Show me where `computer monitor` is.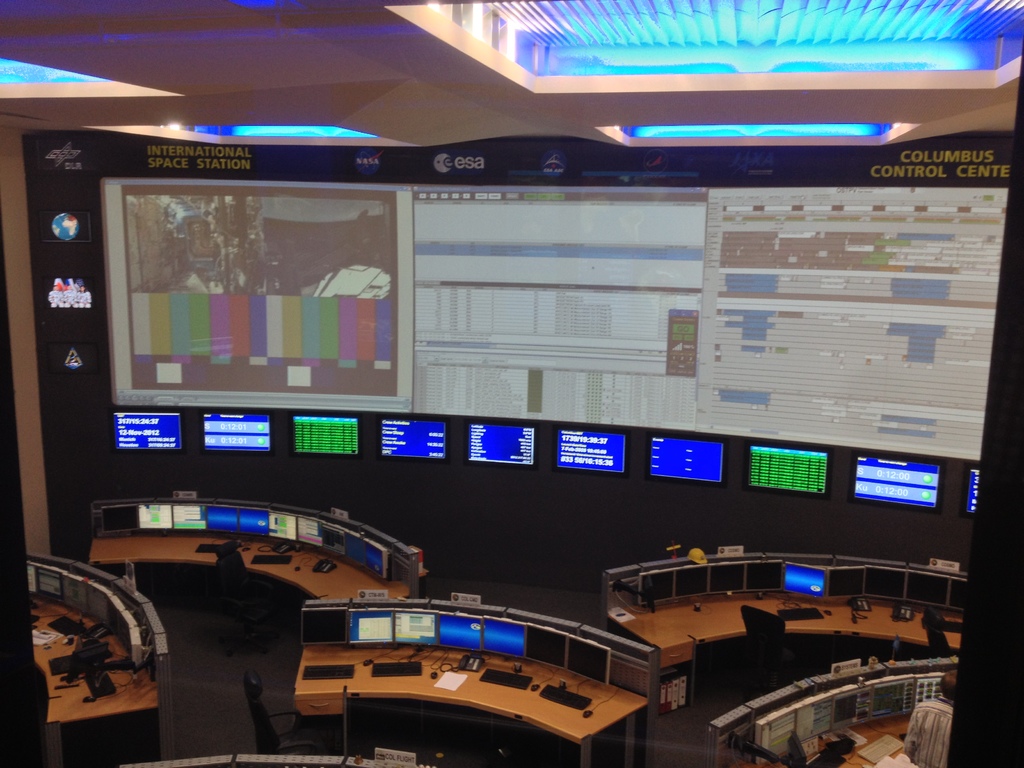
`computer monitor` is at rect(744, 561, 784, 591).
